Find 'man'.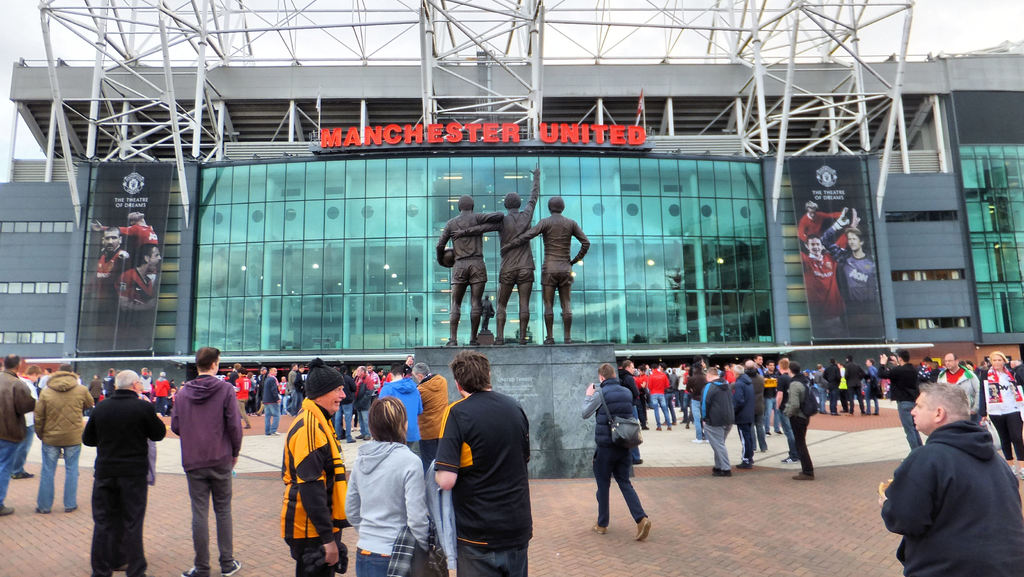
819/207/882/307.
